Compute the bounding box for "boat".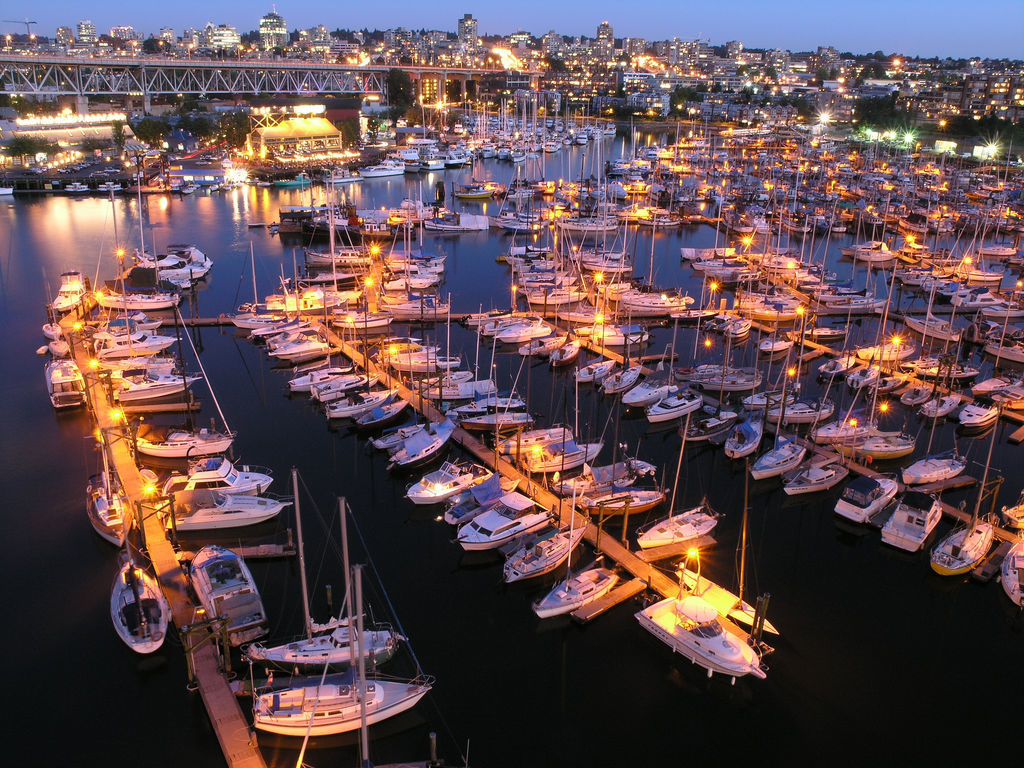
224, 569, 453, 754.
